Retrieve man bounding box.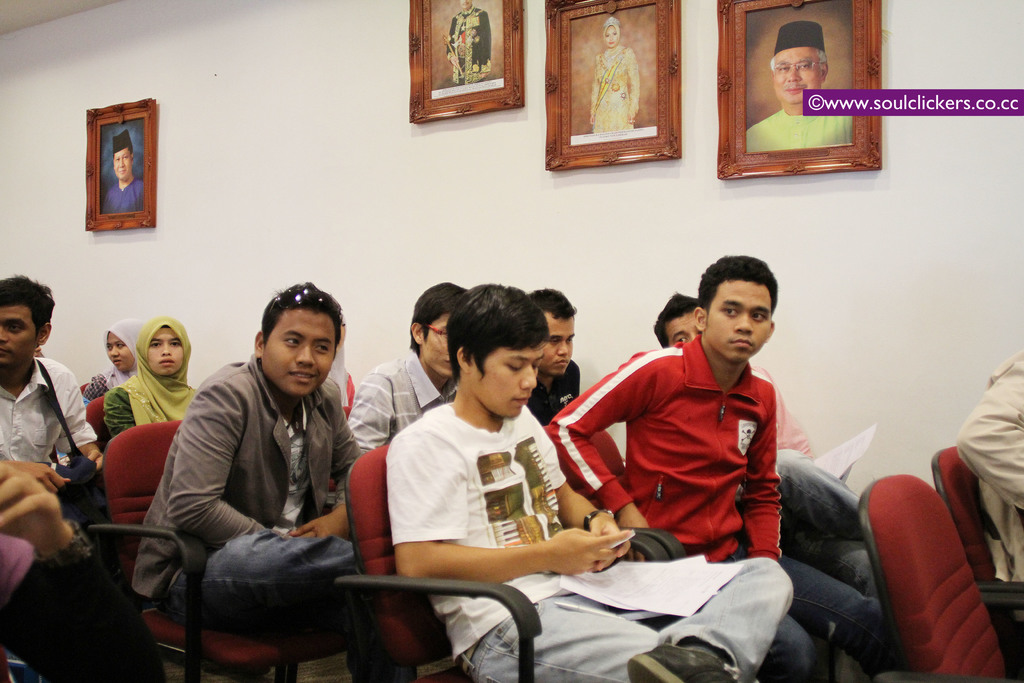
Bounding box: x1=746 y1=21 x2=852 y2=152.
